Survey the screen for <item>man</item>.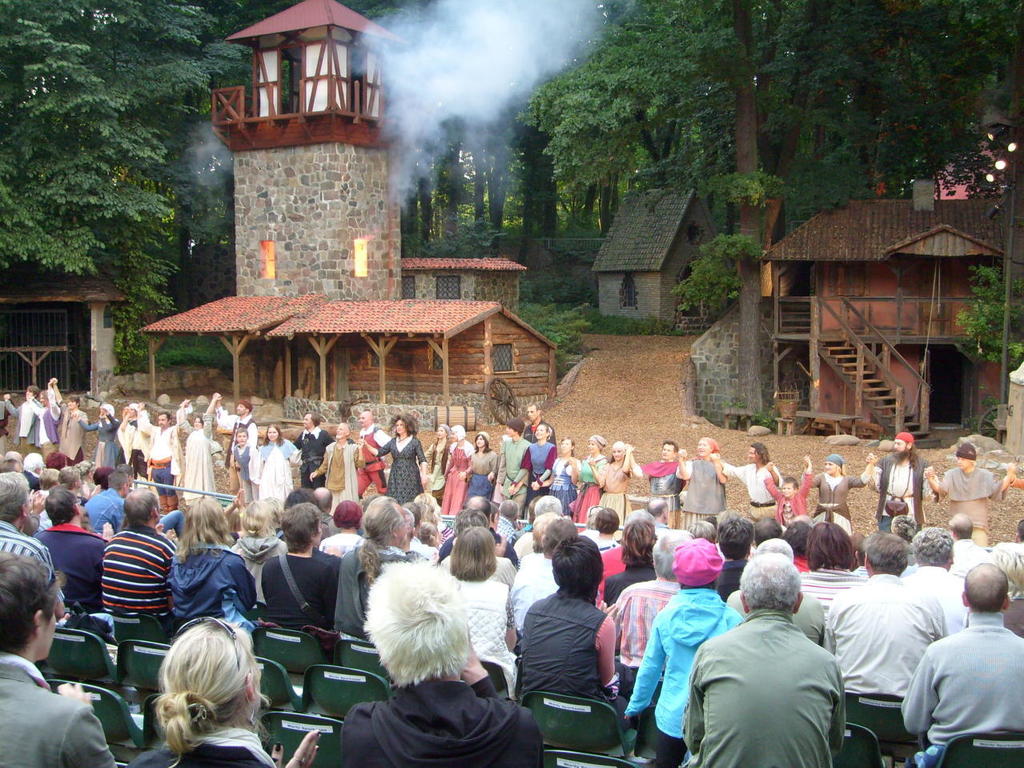
Survey found: [924, 446, 1018, 542].
